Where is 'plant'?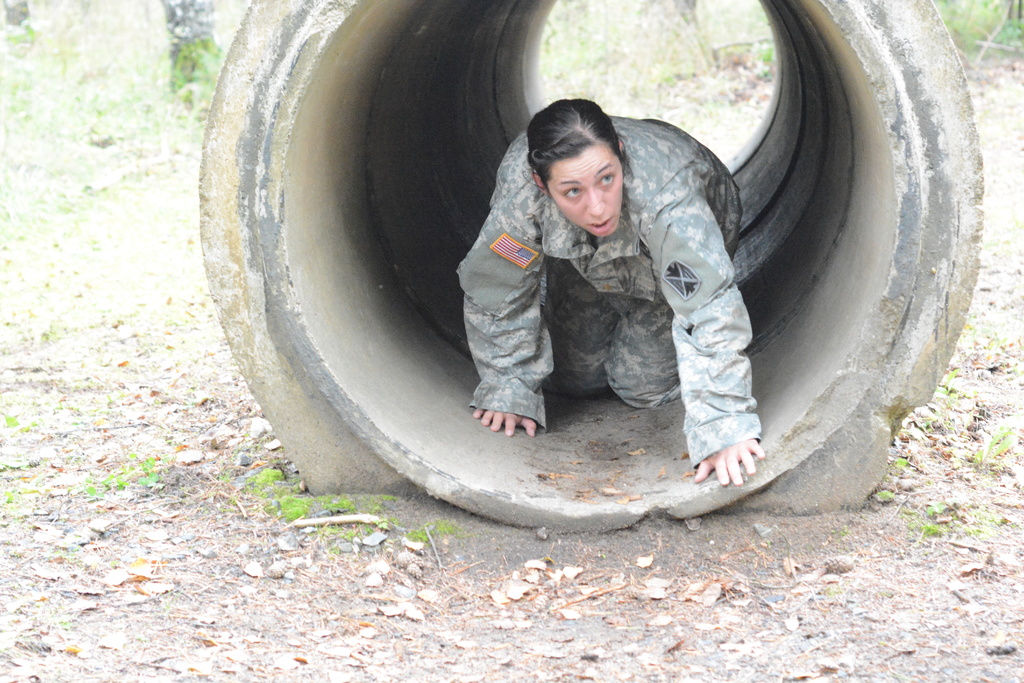
box(84, 447, 200, 493).
